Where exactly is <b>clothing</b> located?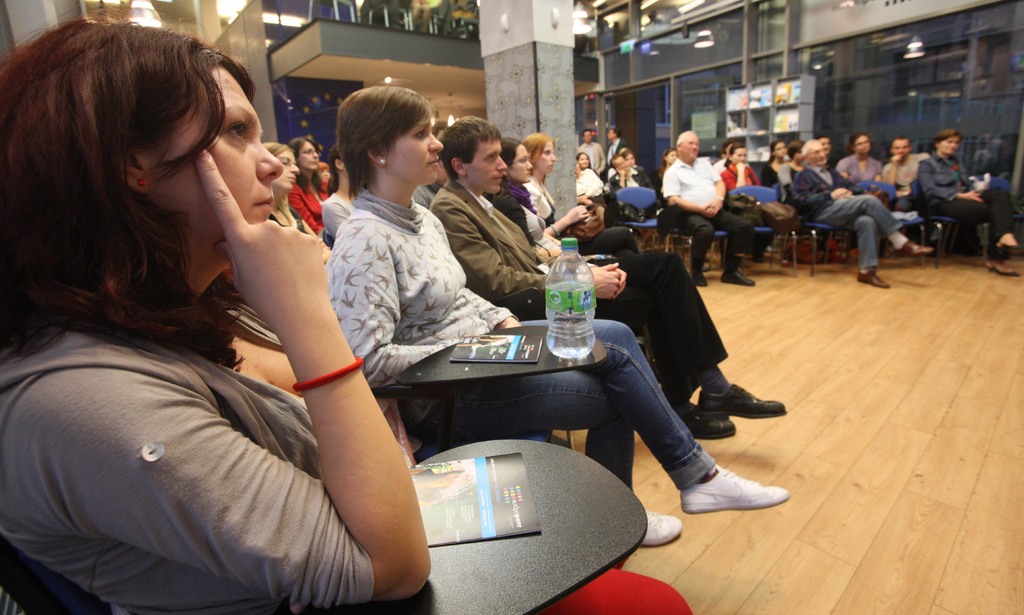
Its bounding box is 776,156,803,197.
